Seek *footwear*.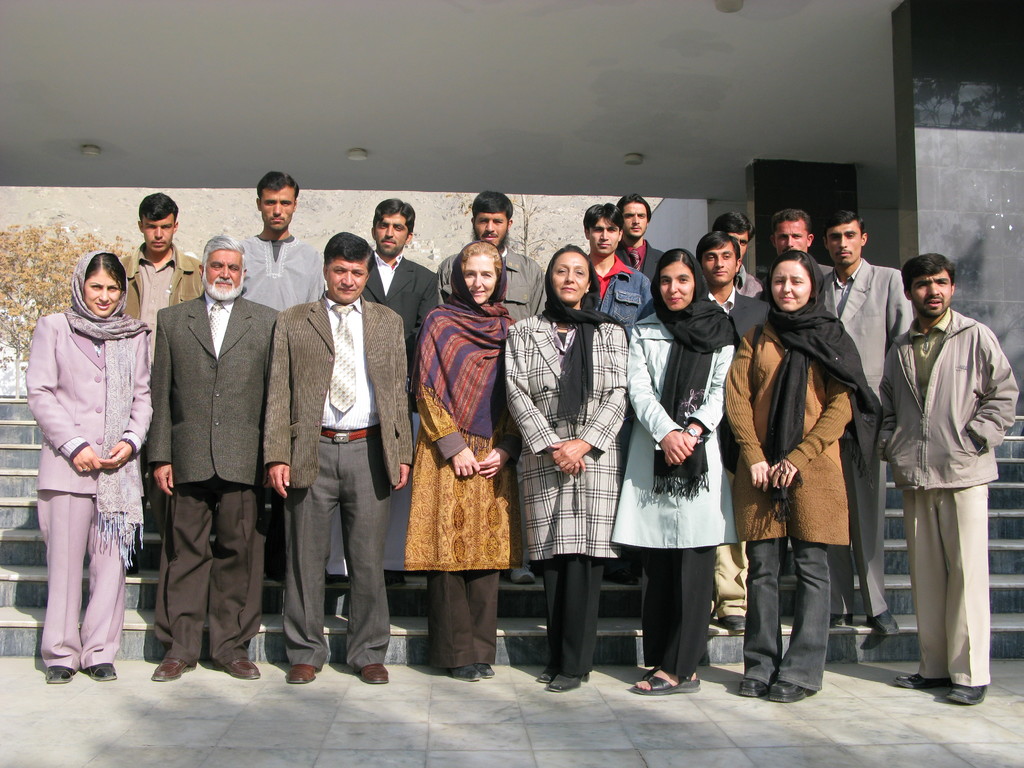
x1=767, y1=678, x2=808, y2=703.
